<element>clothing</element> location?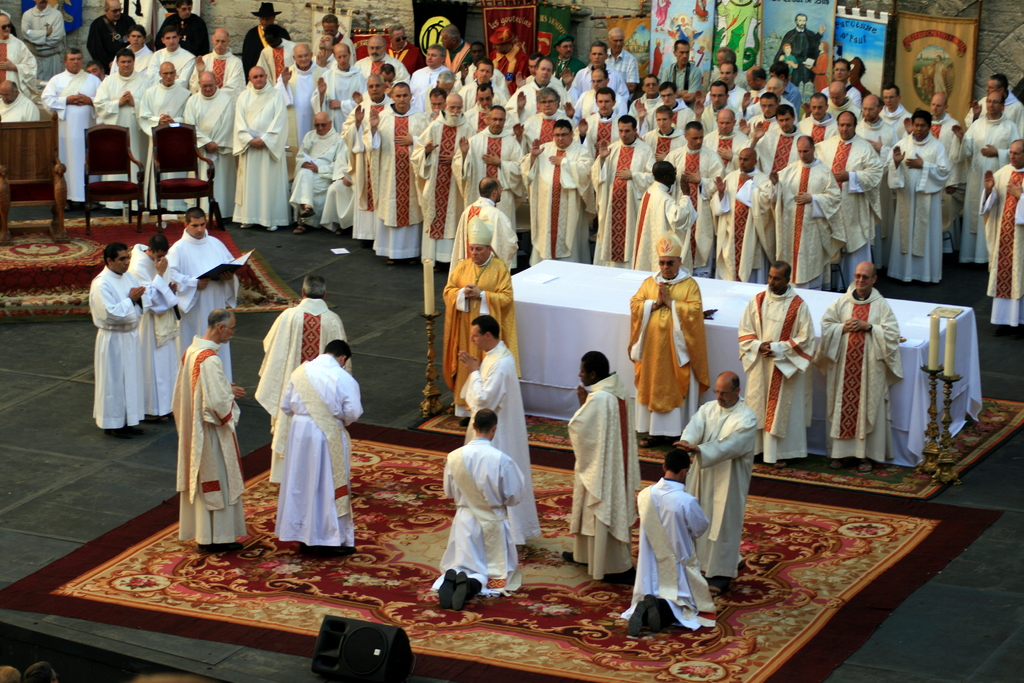
box=[438, 434, 531, 601]
